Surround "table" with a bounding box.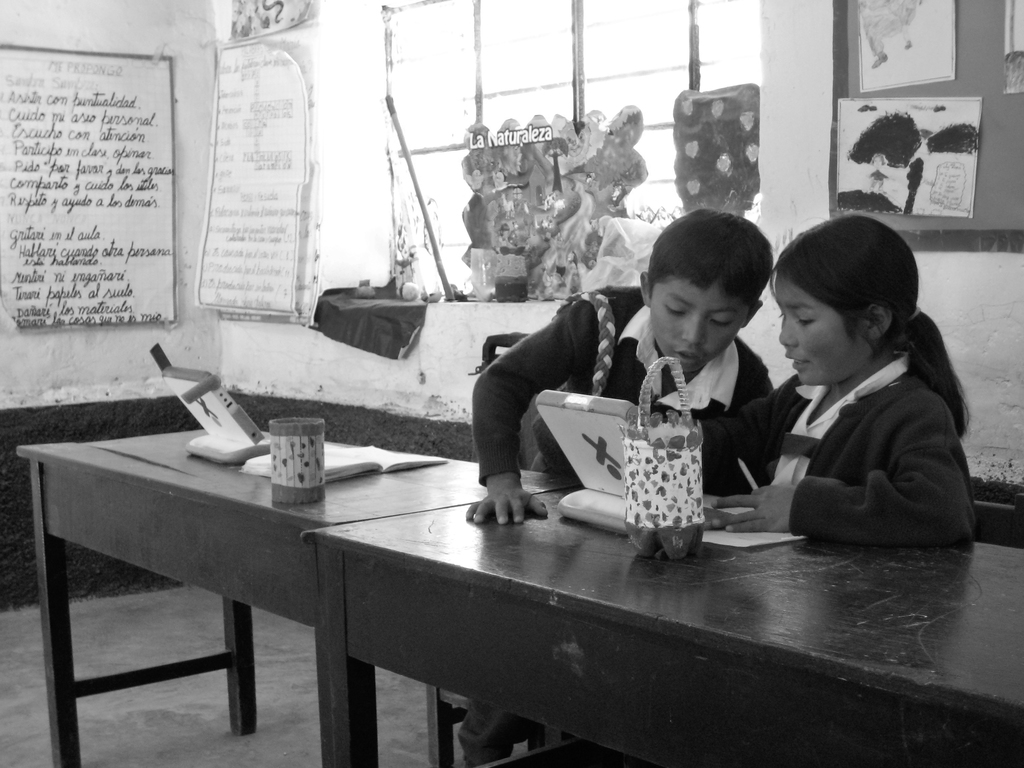
detection(303, 483, 1023, 767).
